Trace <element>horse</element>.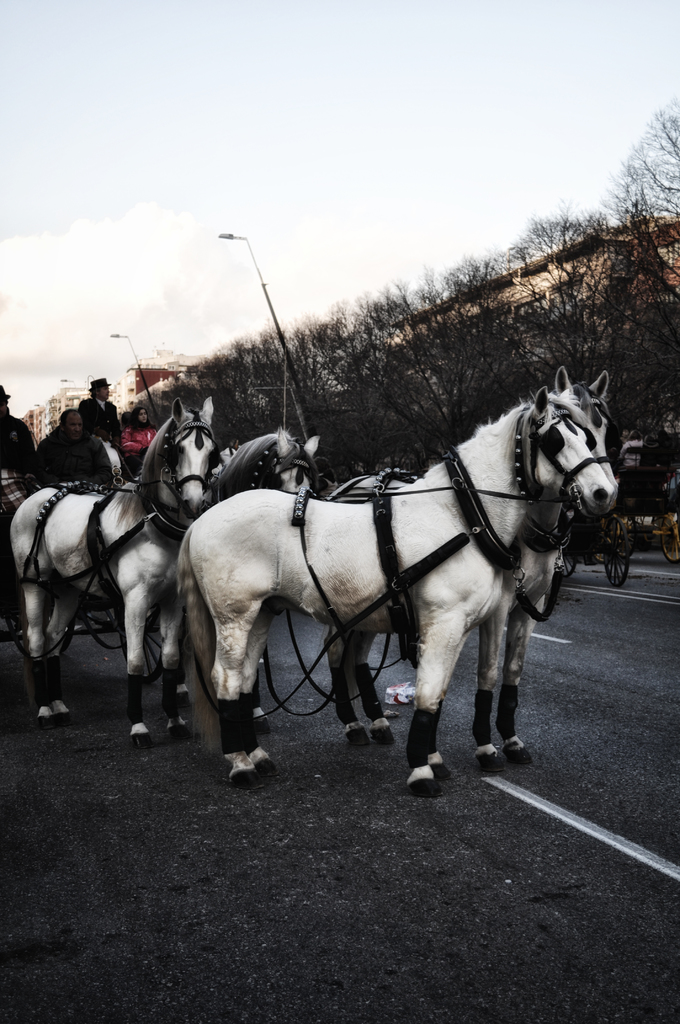
Traced to BBox(318, 364, 616, 777).
